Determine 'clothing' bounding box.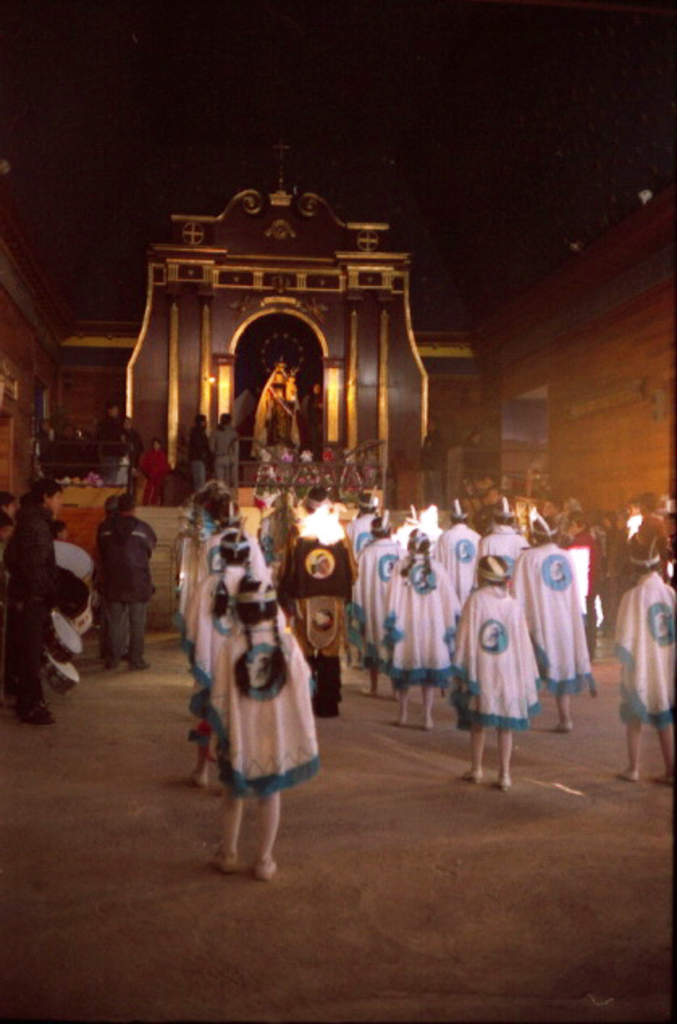
Determined: [97,515,155,664].
